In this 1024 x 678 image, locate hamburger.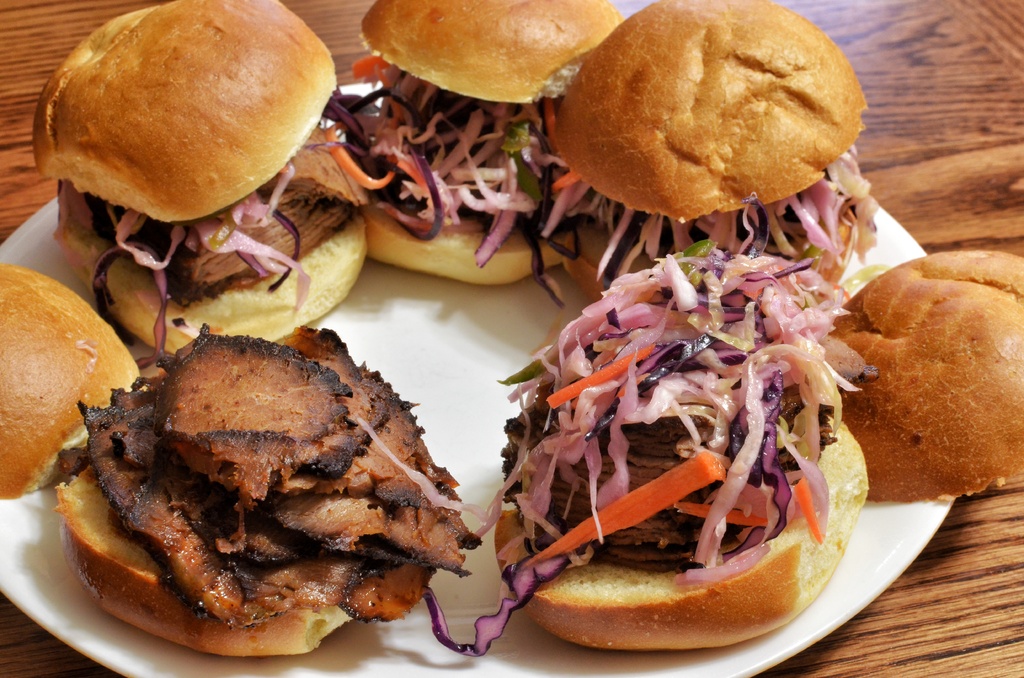
Bounding box: <region>484, 240, 1023, 654</region>.
